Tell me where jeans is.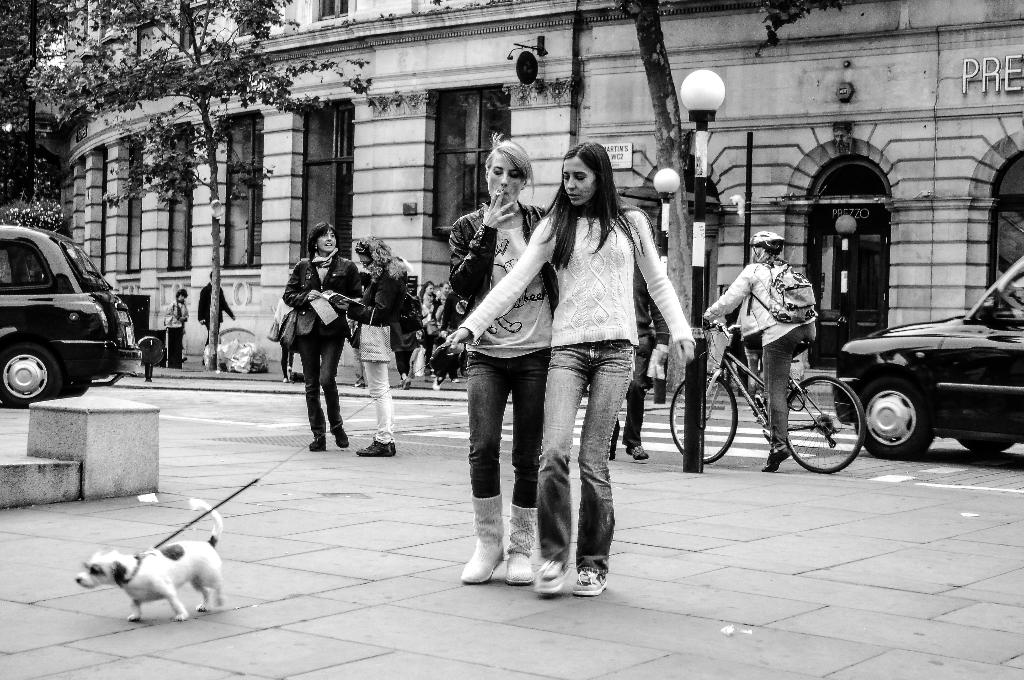
jeans is at x1=296 y1=335 x2=348 y2=439.
